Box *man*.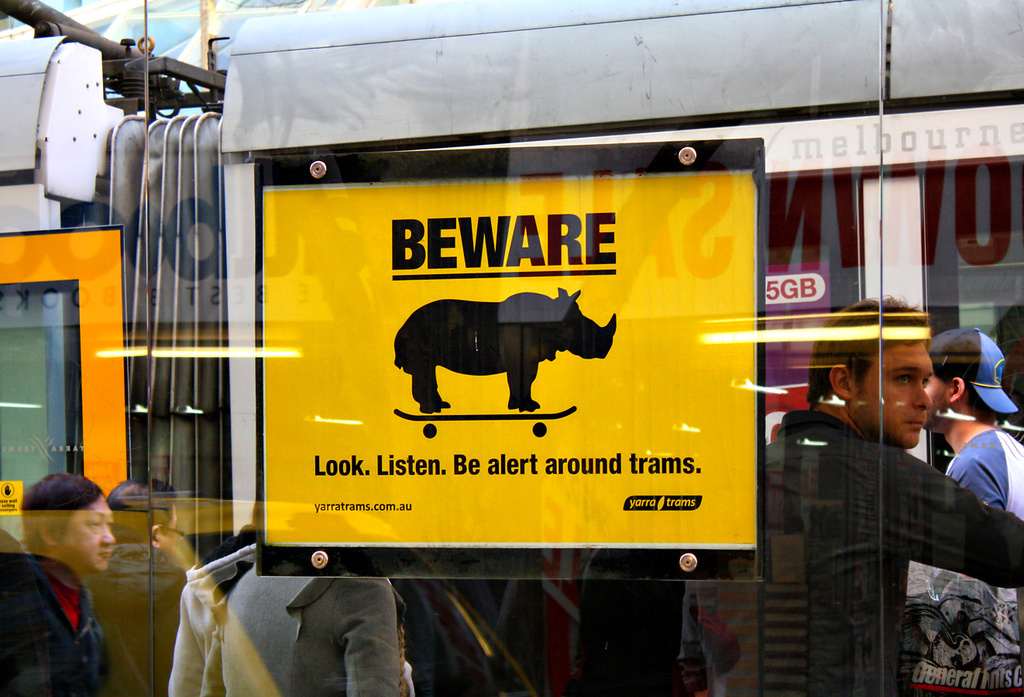
<box>682,291,1023,696</box>.
